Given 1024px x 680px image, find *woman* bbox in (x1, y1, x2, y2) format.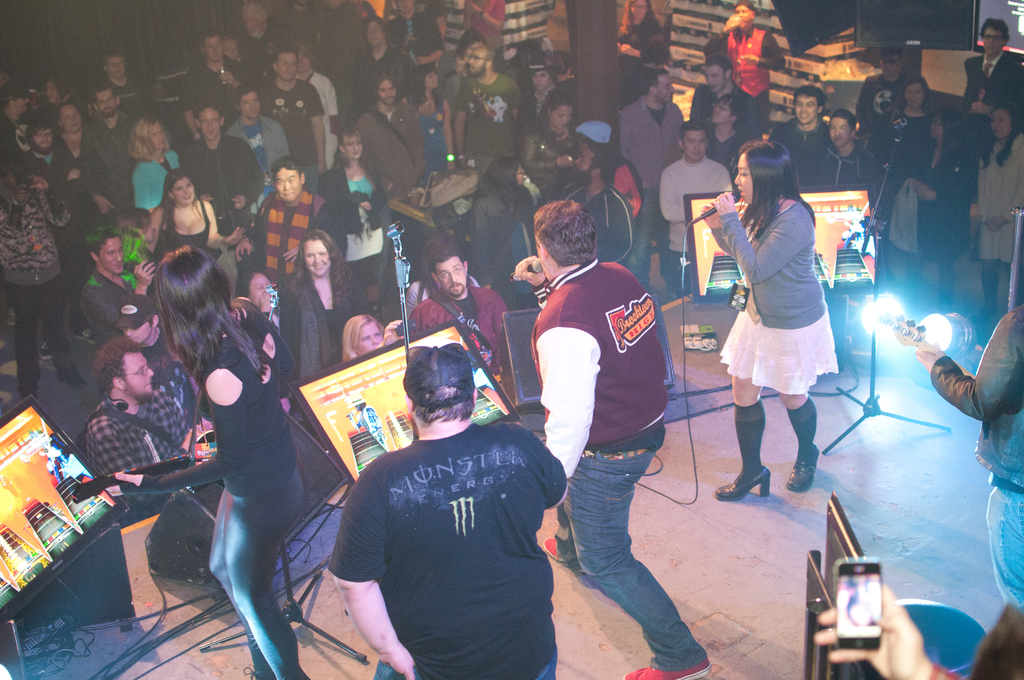
(404, 64, 461, 186).
